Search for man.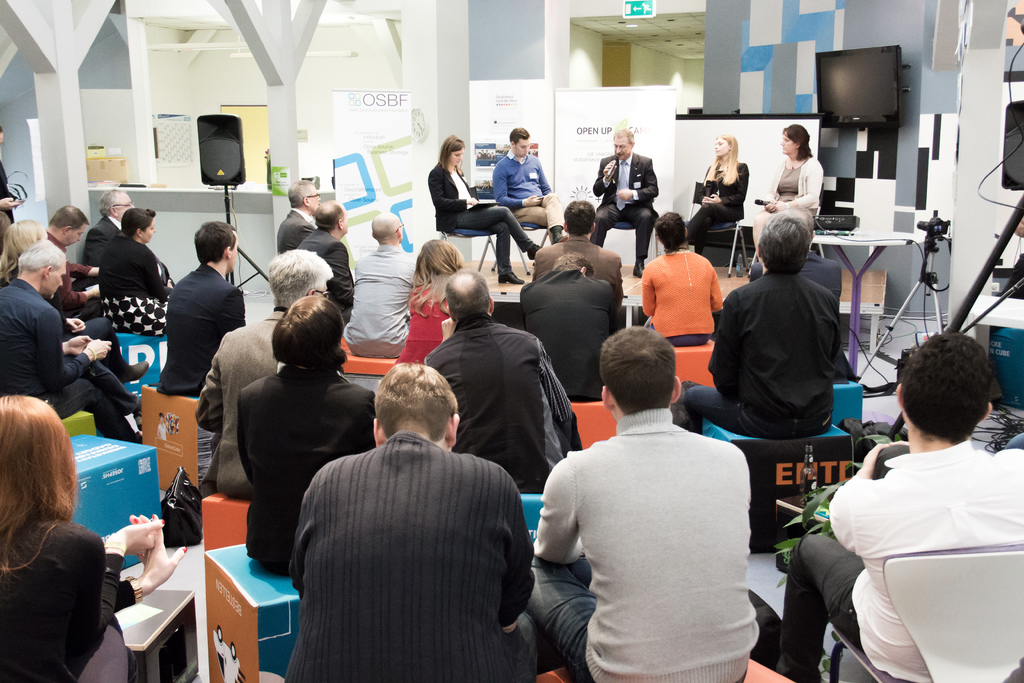
Found at 42, 204, 102, 306.
